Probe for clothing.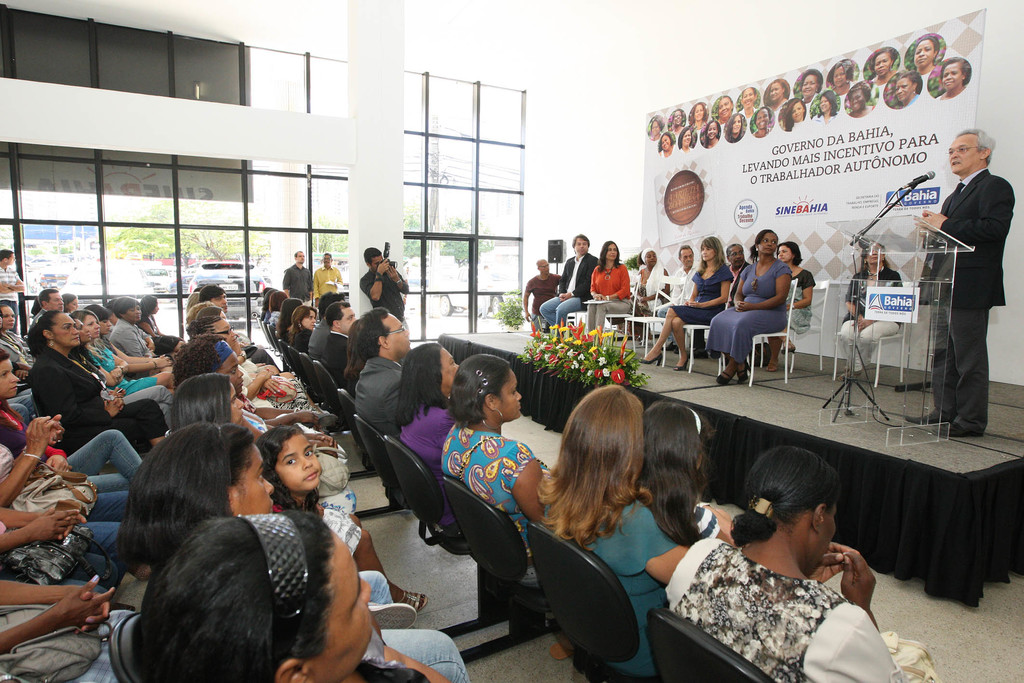
Probe result: <box>582,264,639,336</box>.
